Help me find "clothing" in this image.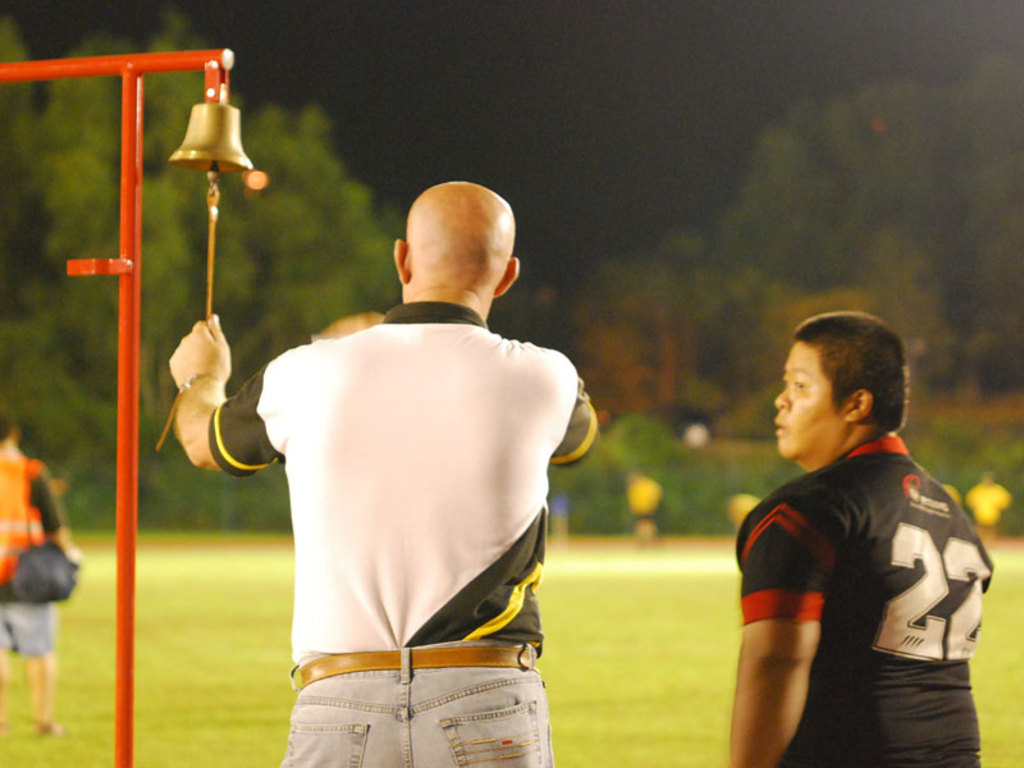
Found it: select_region(737, 436, 996, 767).
